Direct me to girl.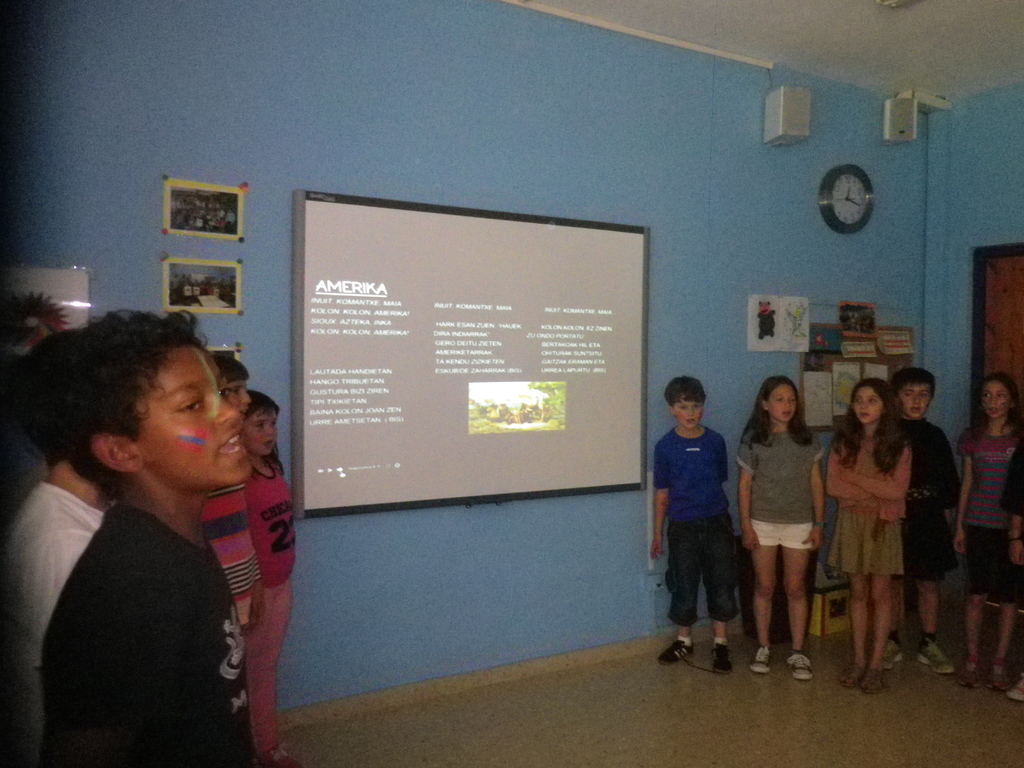
Direction: (left=950, top=372, right=1023, bottom=692).
